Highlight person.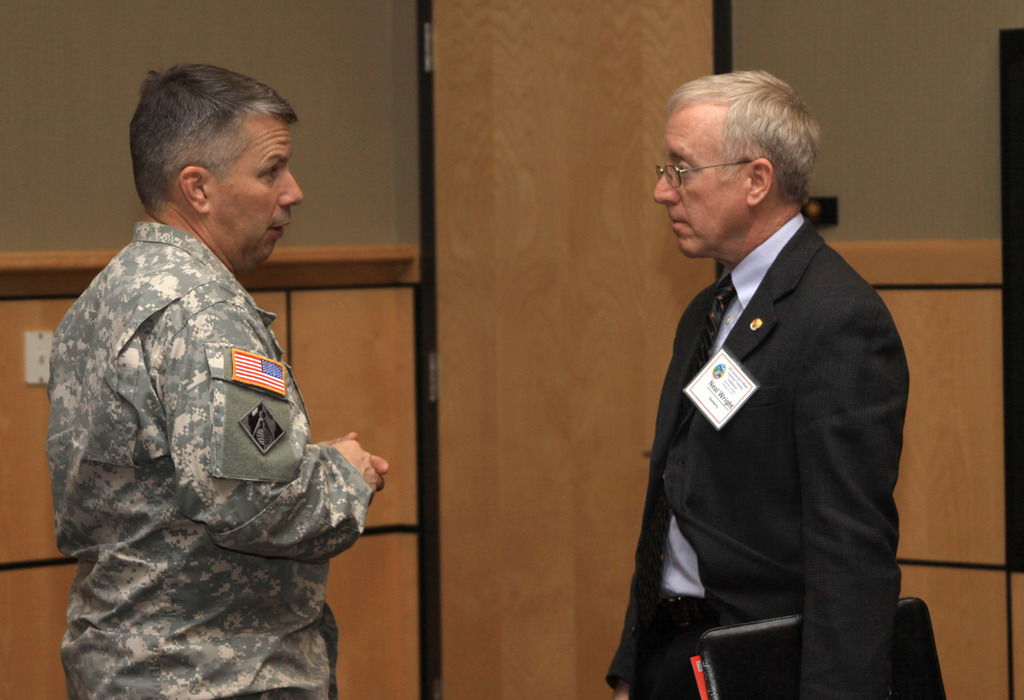
Highlighted region: rect(40, 61, 392, 699).
